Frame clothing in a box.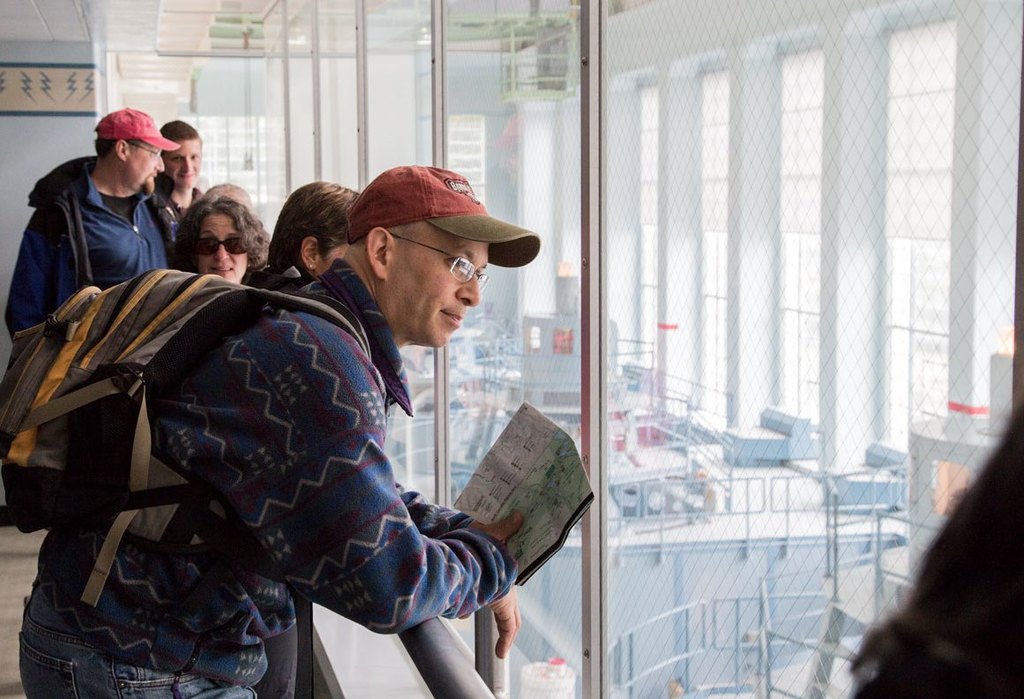
(x1=2, y1=144, x2=191, y2=340).
